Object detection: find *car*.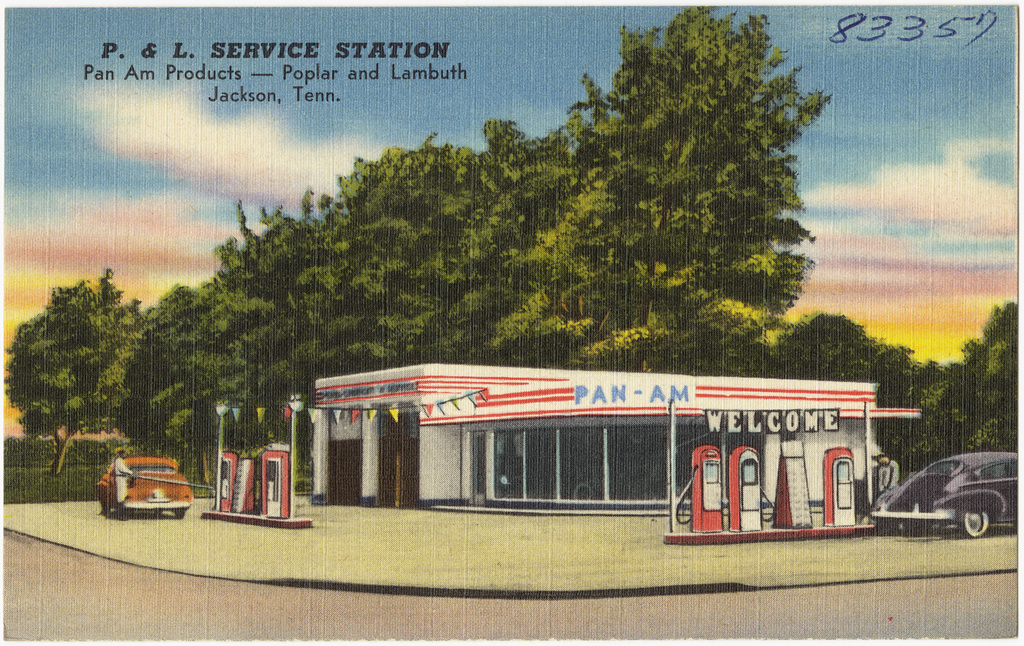
94:459:190:514.
